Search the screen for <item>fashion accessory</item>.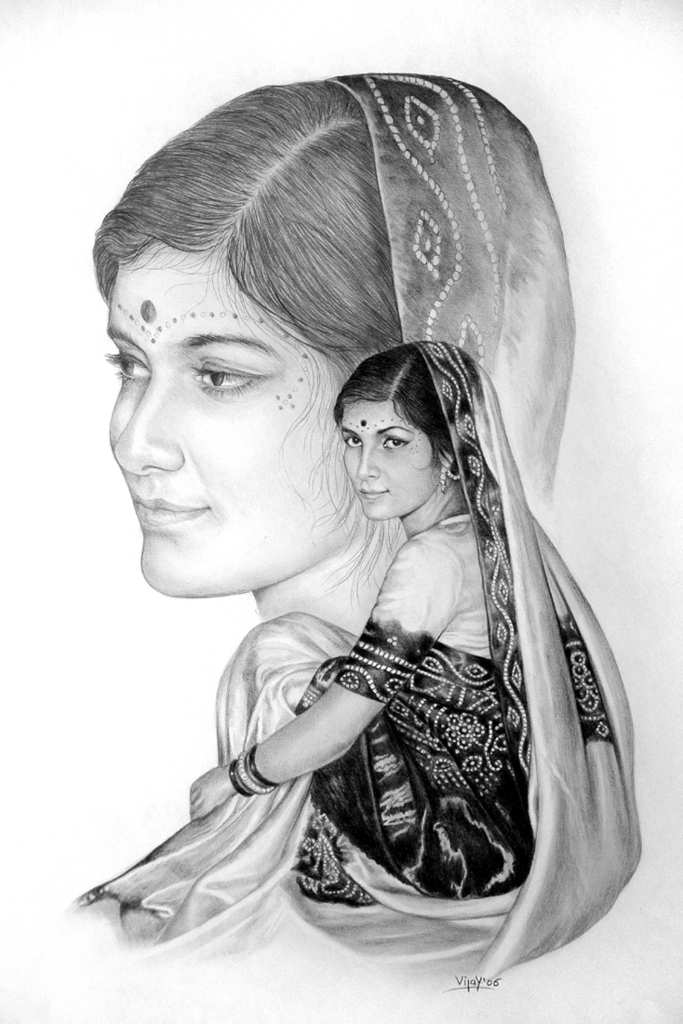
Found at bbox=(225, 756, 261, 801).
